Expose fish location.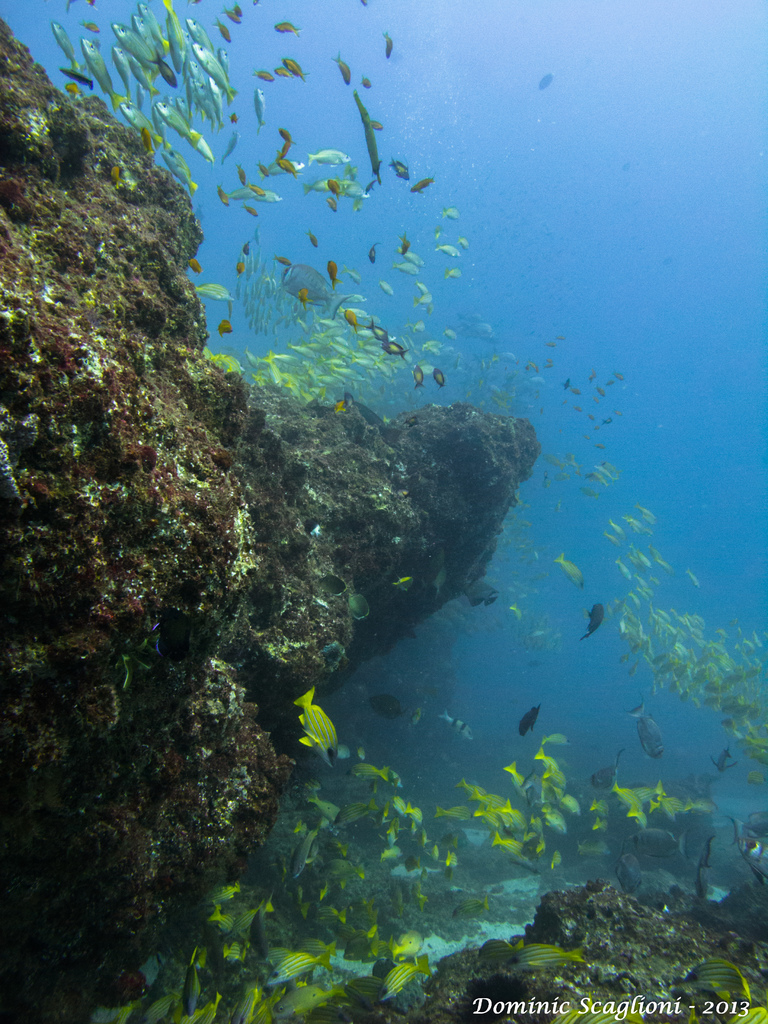
Exposed at region(410, 176, 435, 195).
